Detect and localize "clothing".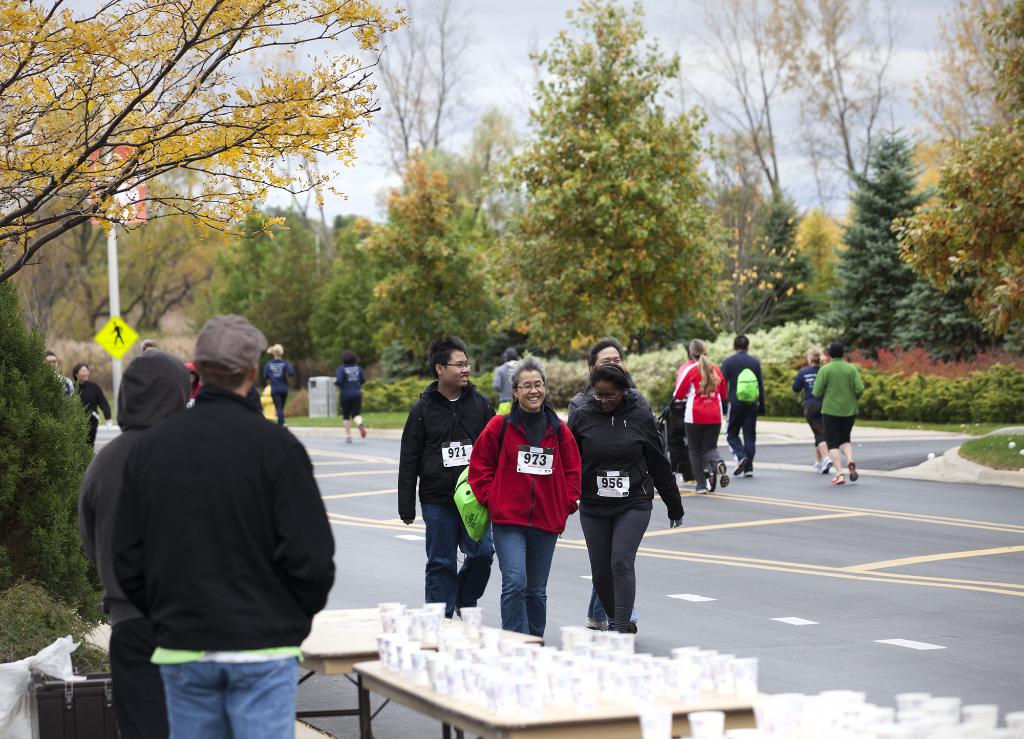
Localized at bbox=(469, 395, 582, 642).
